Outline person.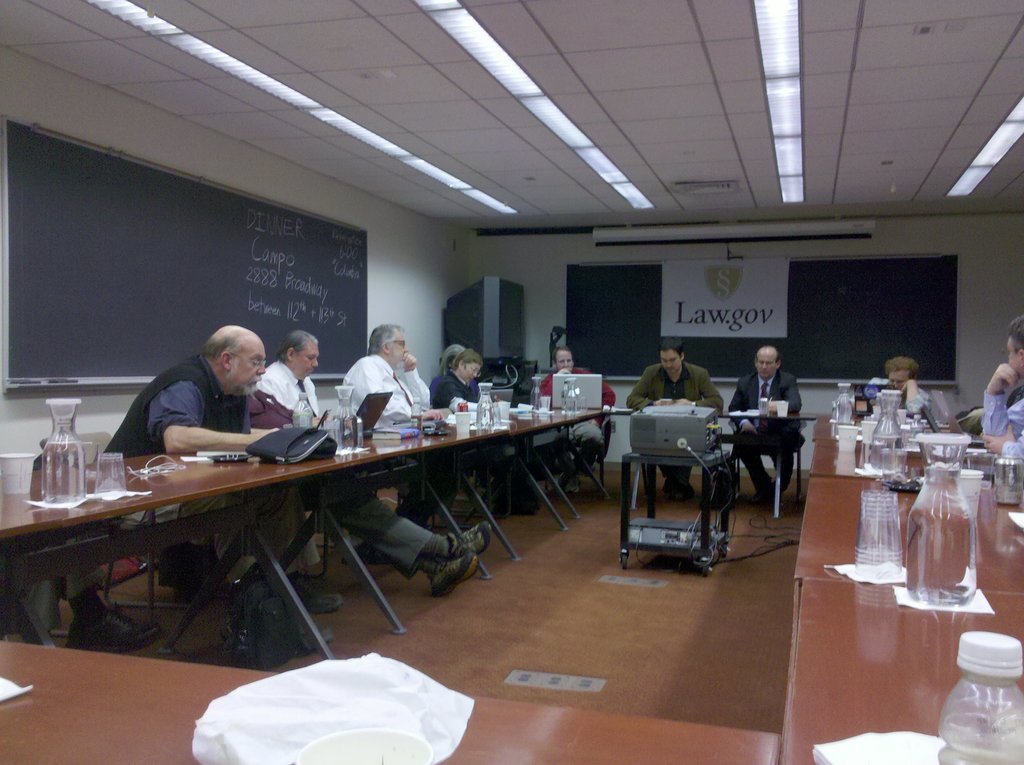
Outline: (x1=105, y1=325, x2=287, y2=654).
